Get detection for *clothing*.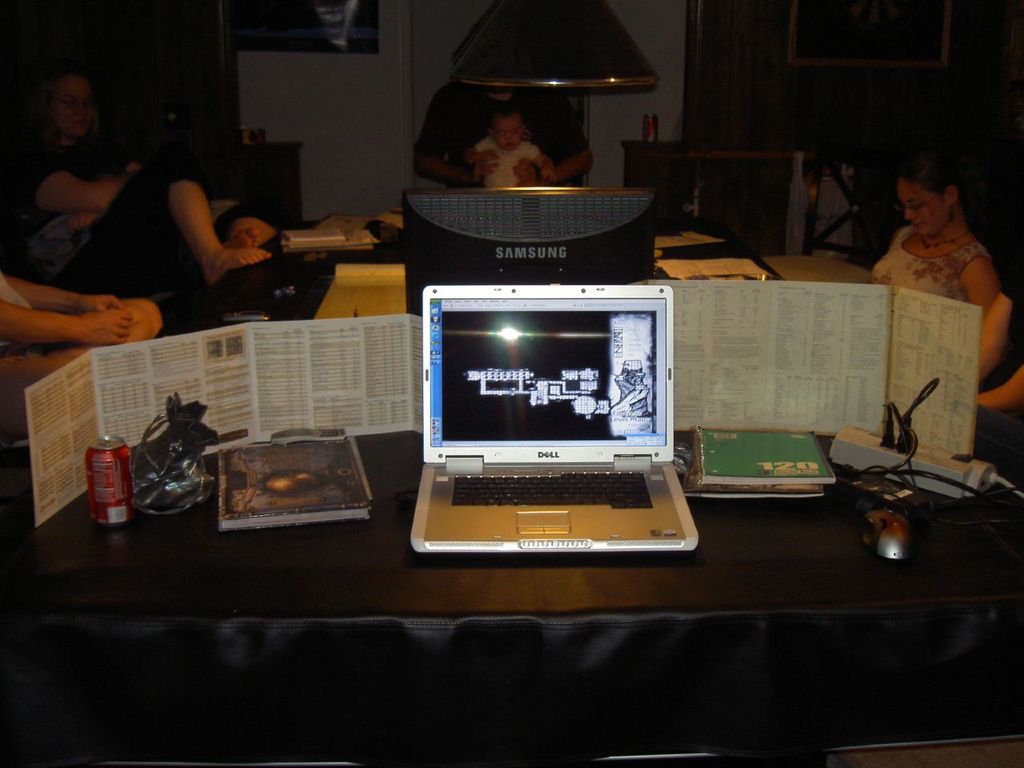
Detection: (left=870, top=224, right=988, bottom=300).
